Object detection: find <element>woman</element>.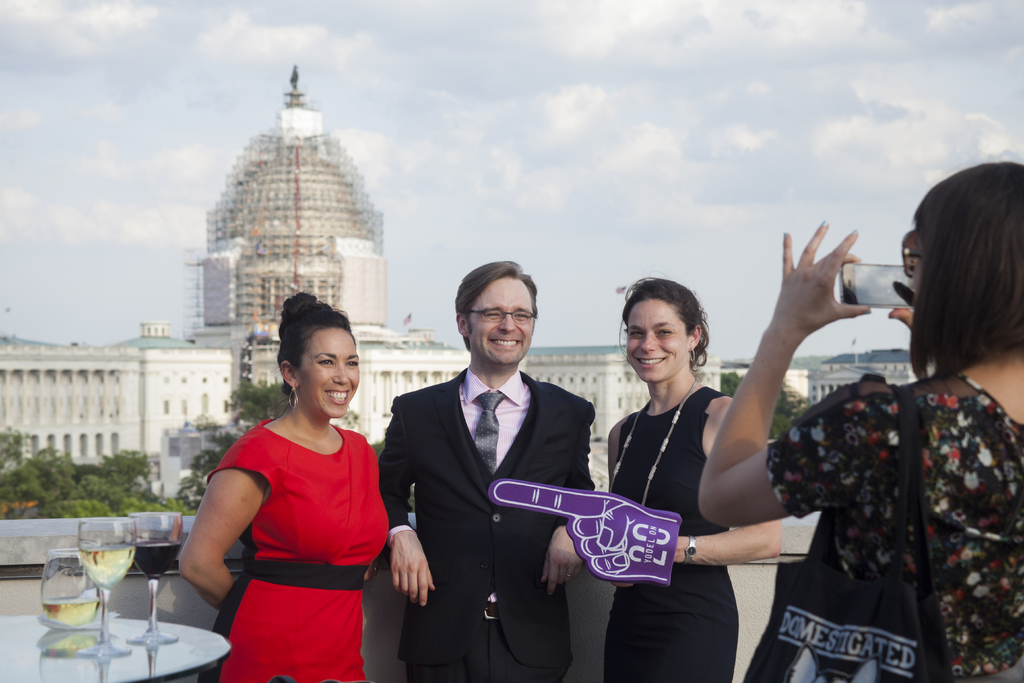
box(696, 154, 1023, 682).
